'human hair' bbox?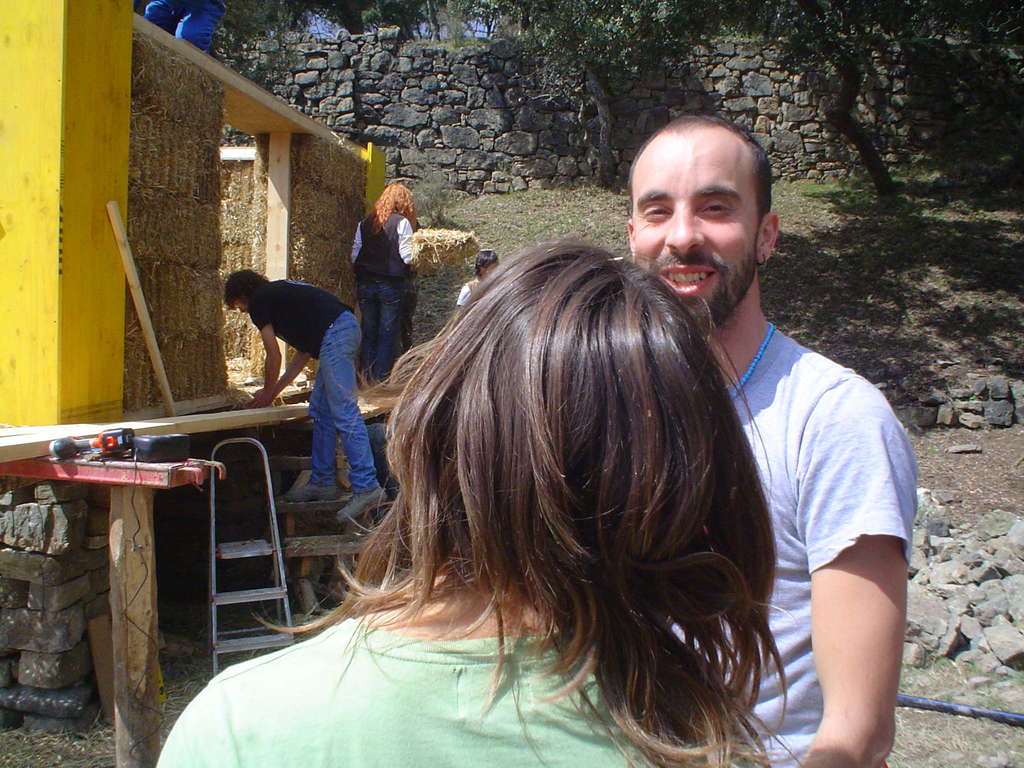
box=[232, 213, 798, 716]
